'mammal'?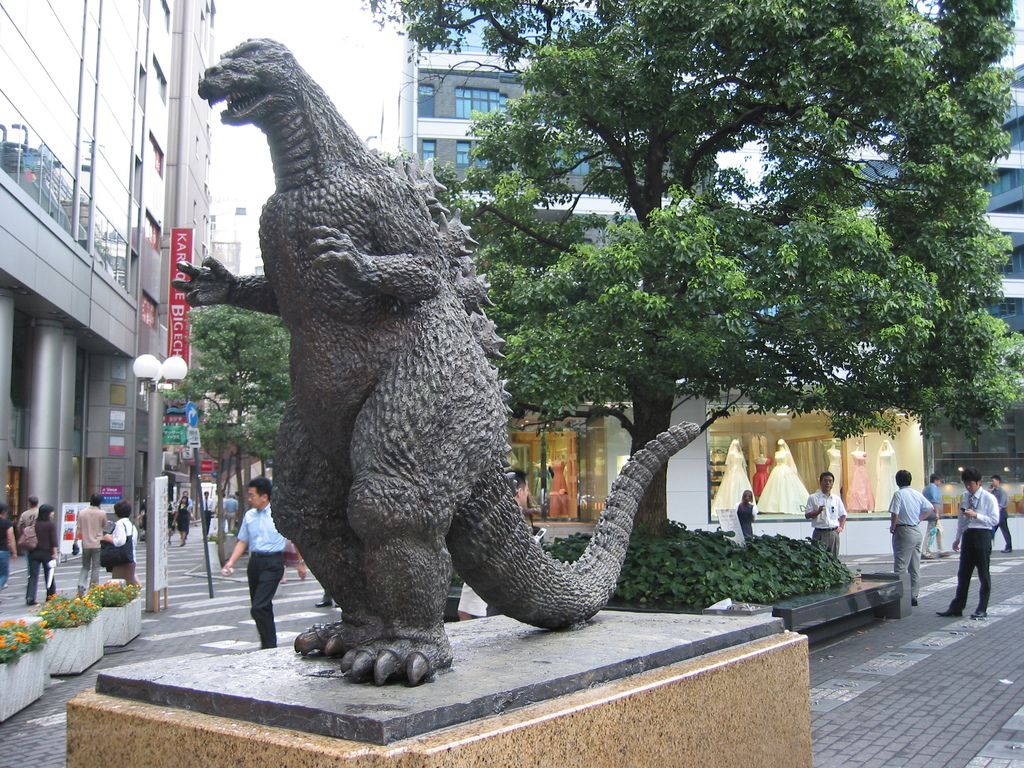
bbox=(25, 502, 57, 602)
